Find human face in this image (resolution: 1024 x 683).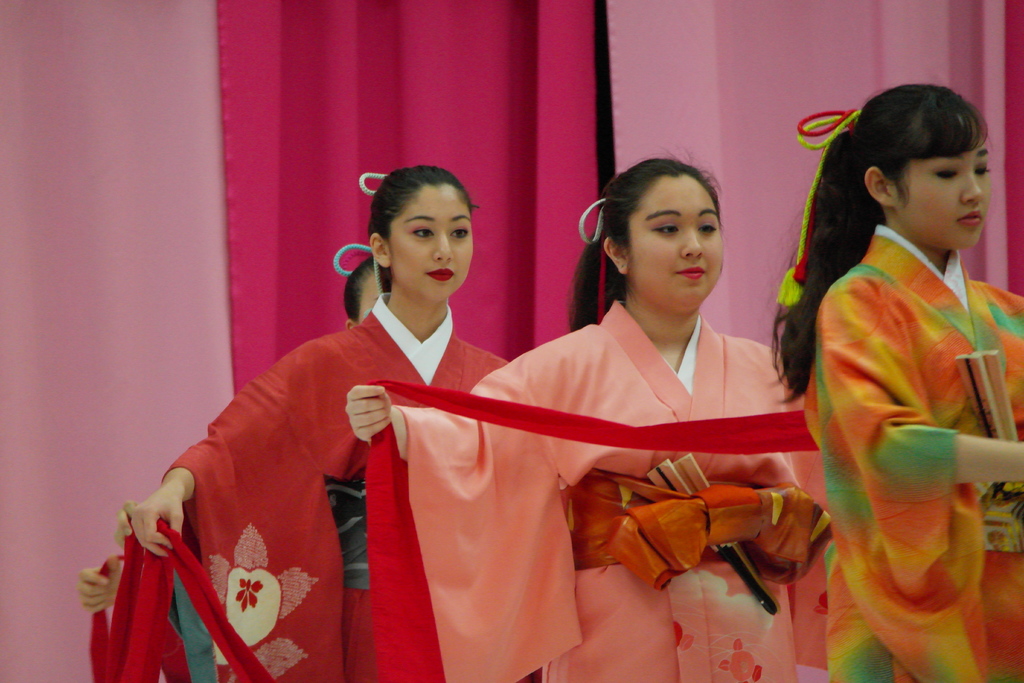
x1=632, y1=169, x2=721, y2=308.
